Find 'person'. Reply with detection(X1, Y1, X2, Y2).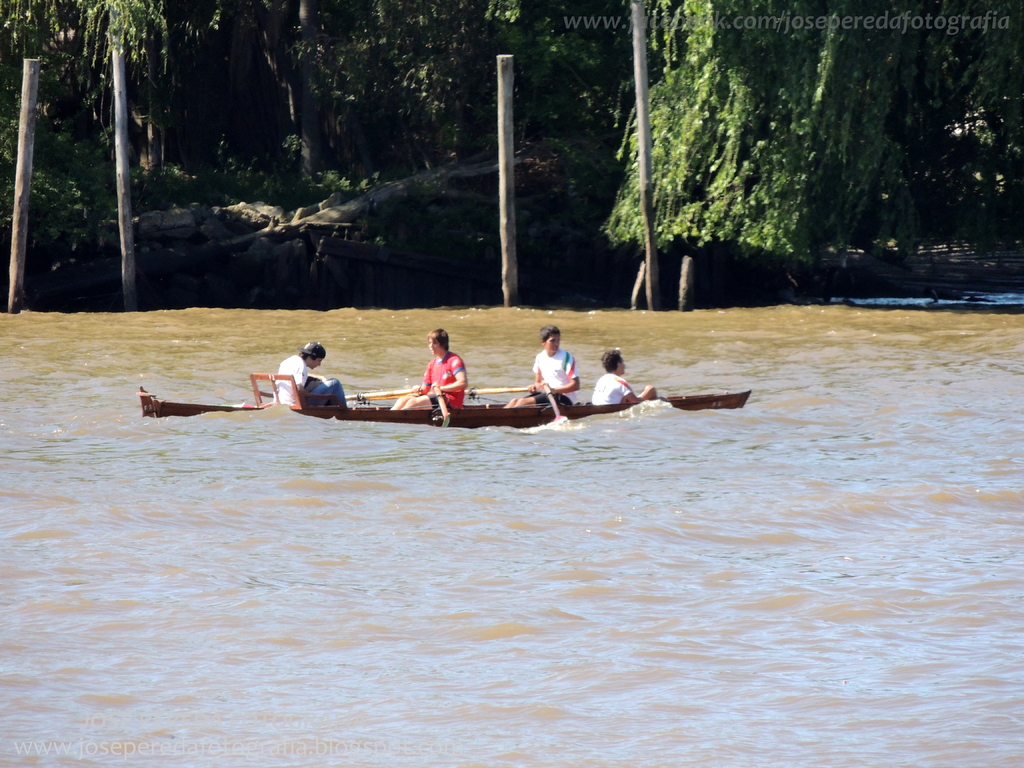
detection(271, 342, 351, 410).
